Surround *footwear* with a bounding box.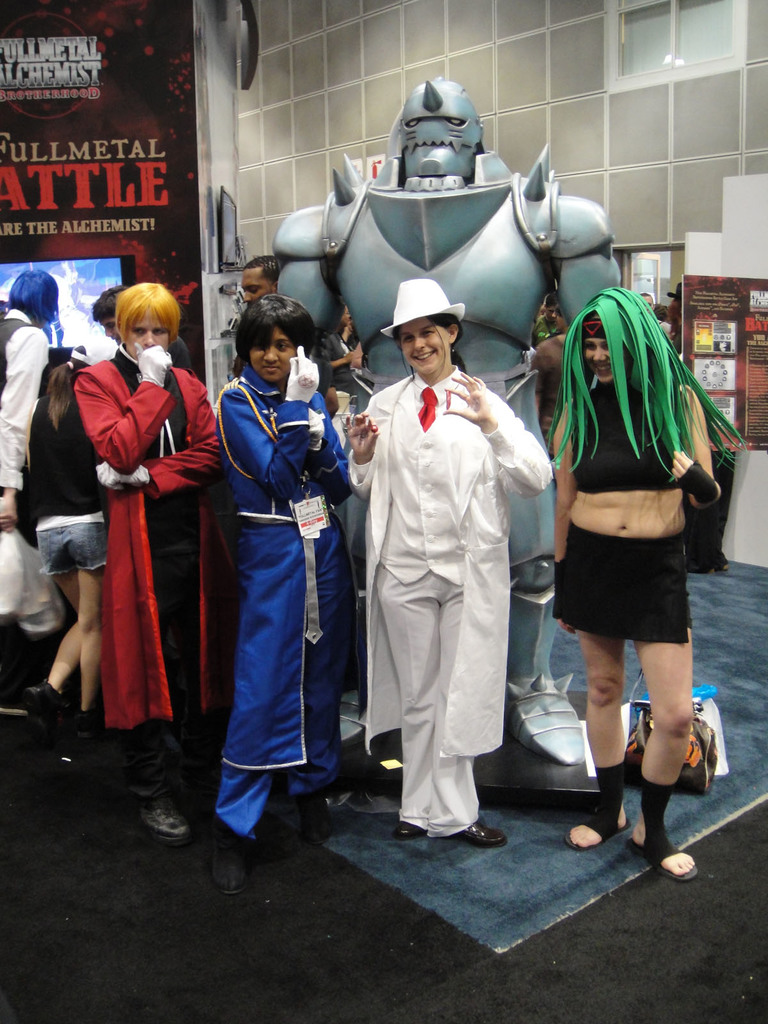
box(177, 751, 228, 794).
